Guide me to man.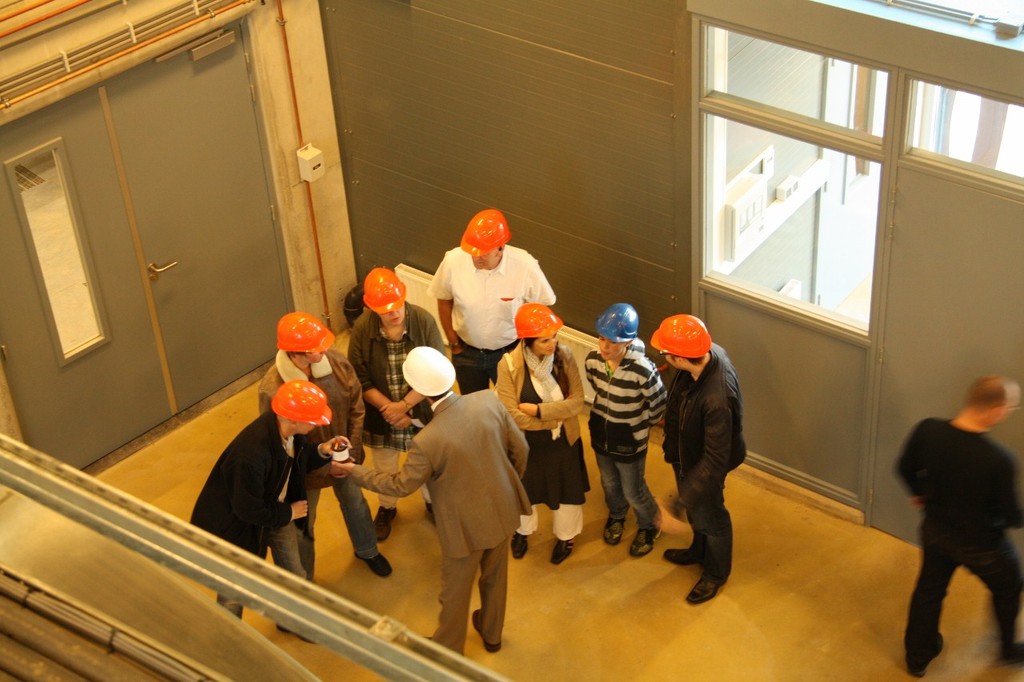
Guidance: [186,373,354,647].
